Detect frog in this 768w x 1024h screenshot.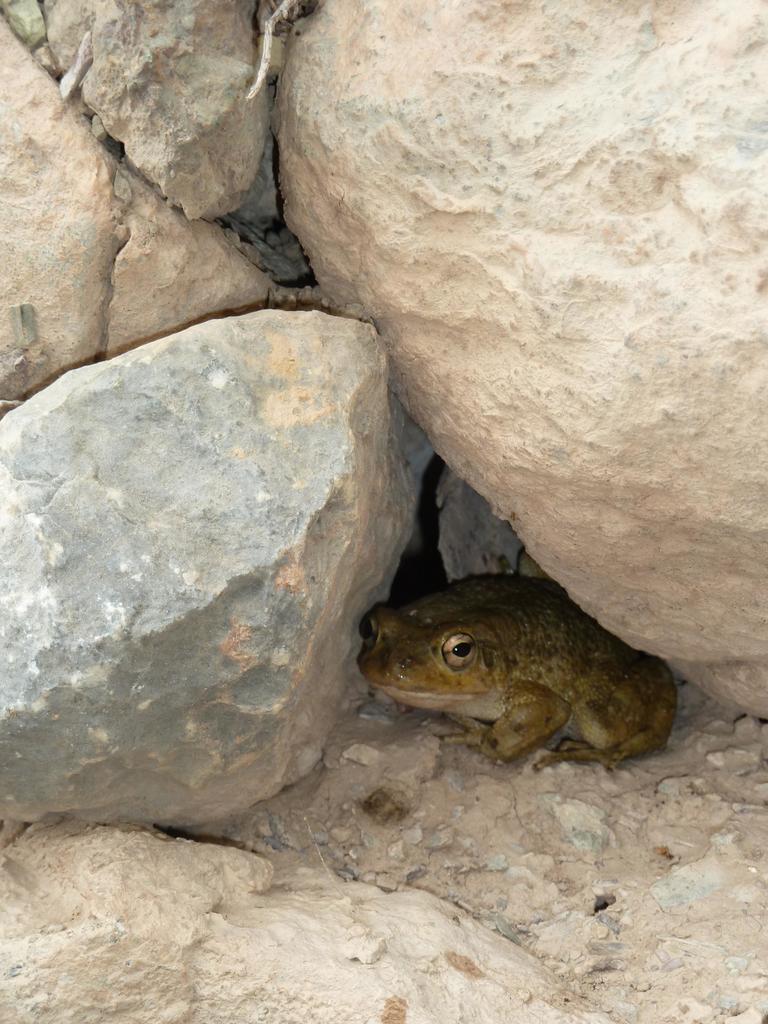
Detection: 358, 575, 678, 776.
